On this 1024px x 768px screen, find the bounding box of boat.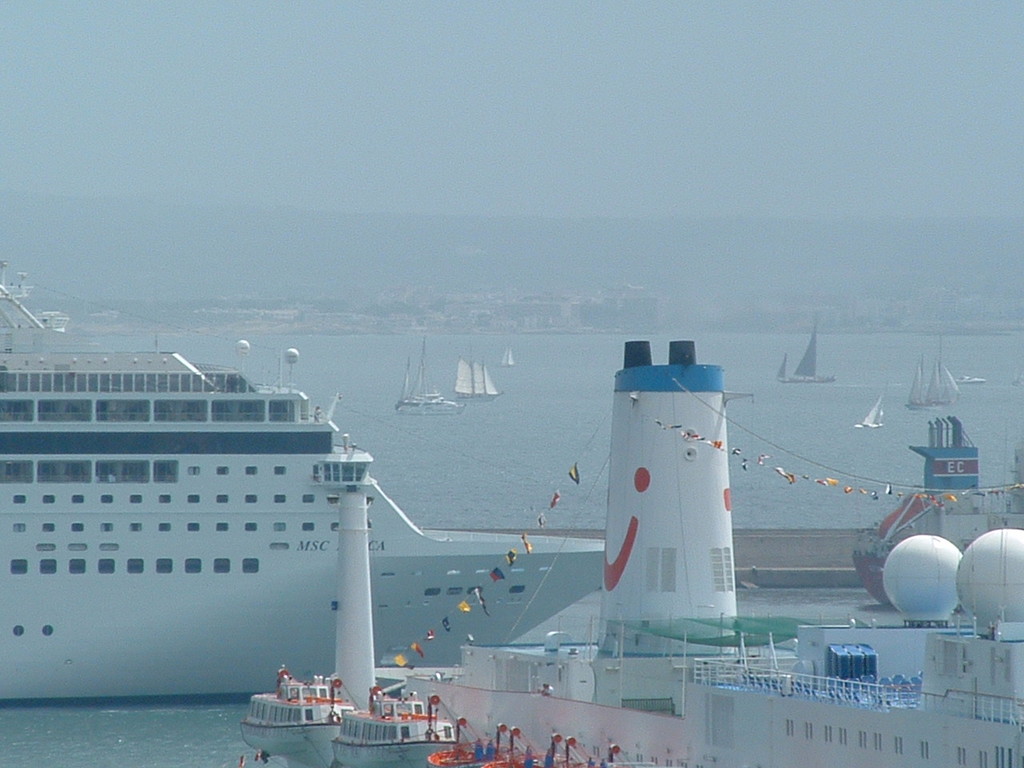
Bounding box: box=[386, 339, 471, 420].
